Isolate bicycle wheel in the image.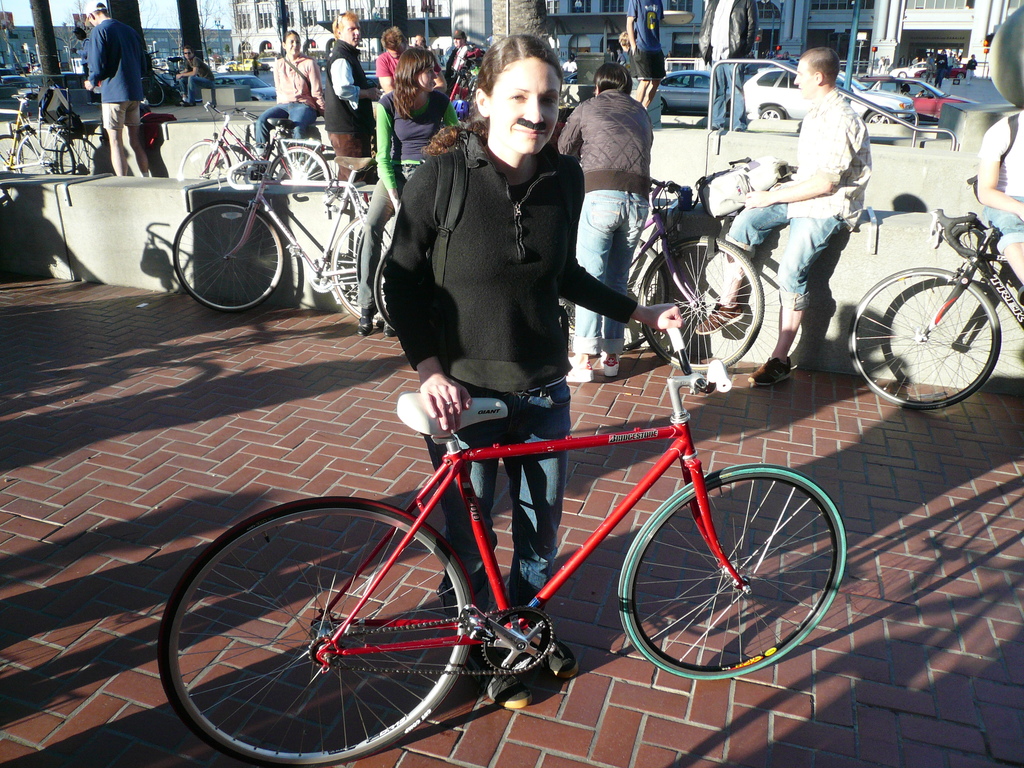
Isolated region: l=268, t=148, r=328, b=185.
